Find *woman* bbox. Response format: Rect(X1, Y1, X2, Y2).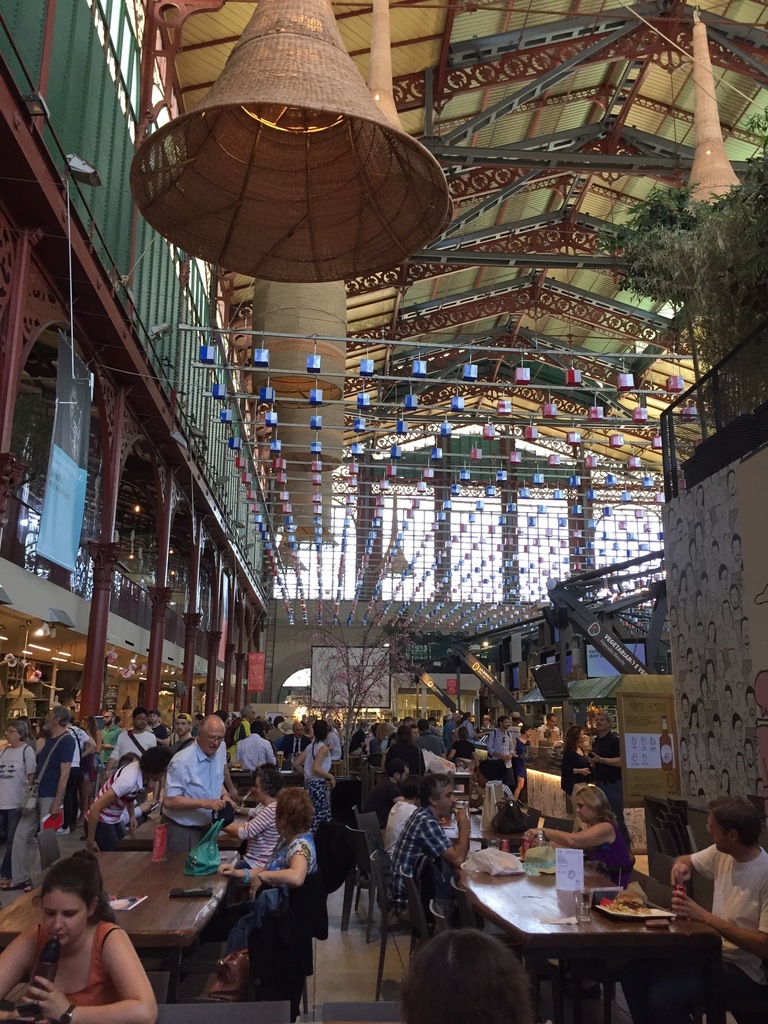
Rect(220, 769, 282, 915).
